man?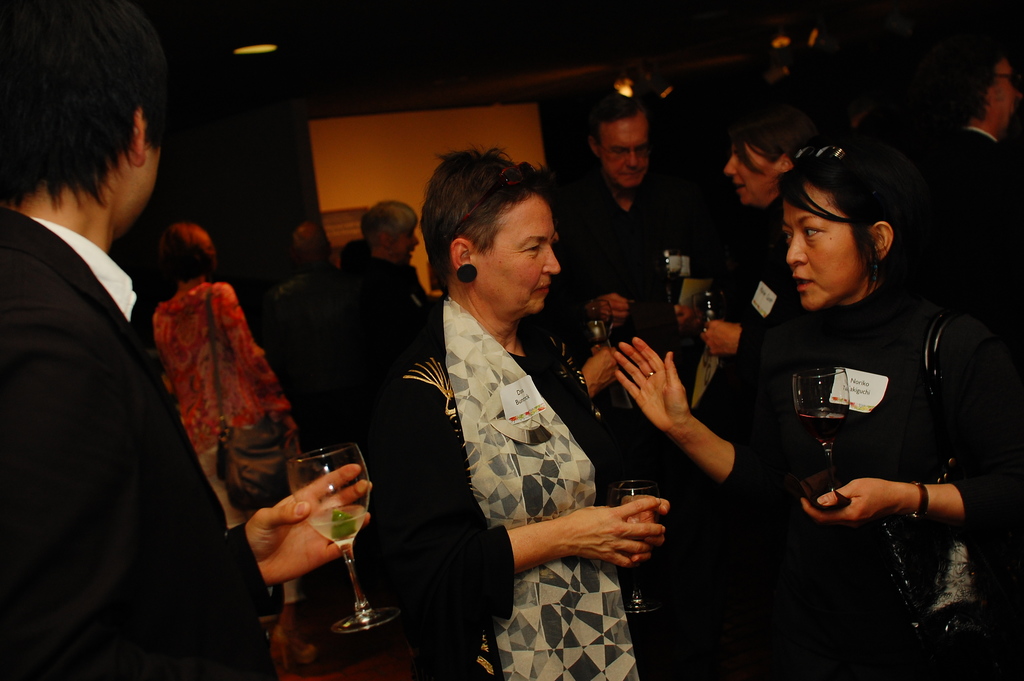
[left=0, top=4, right=375, bottom=680]
